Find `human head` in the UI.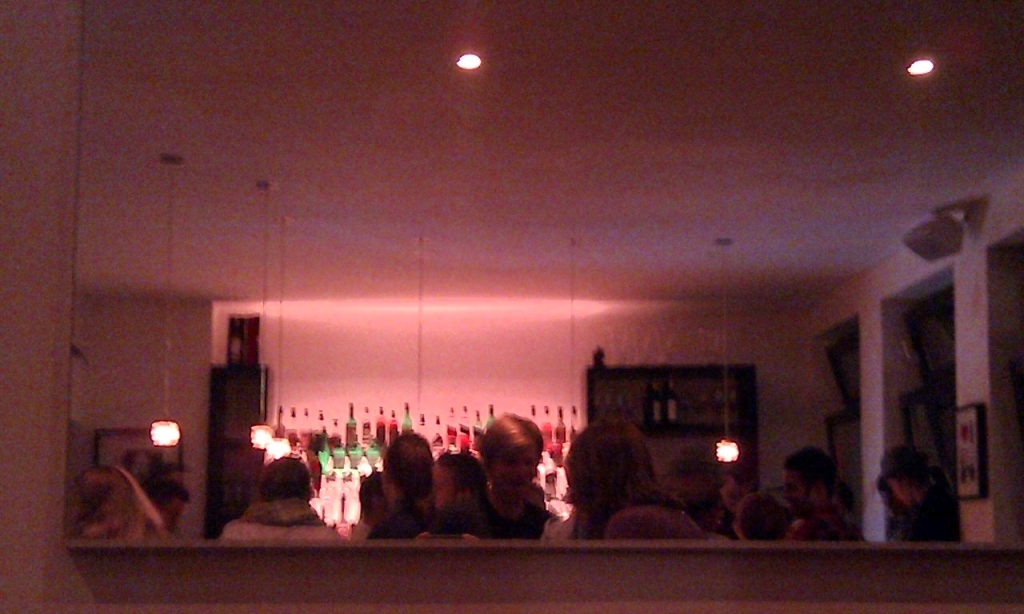
UI element at 568/423/648/524.
